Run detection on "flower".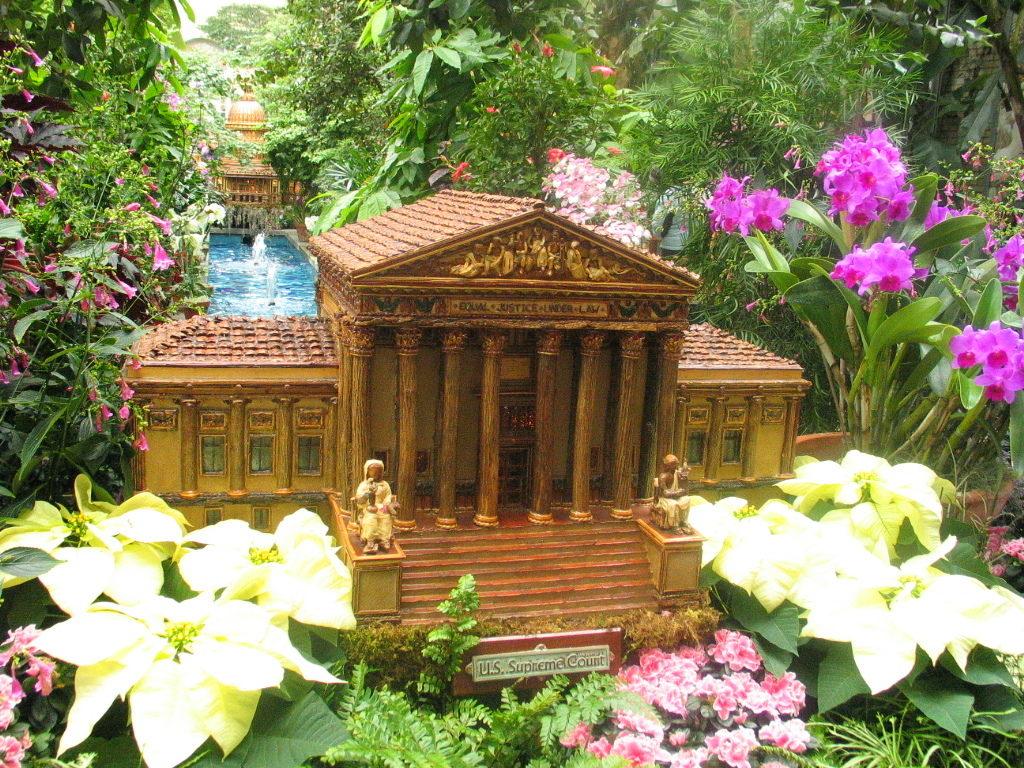
Result: x1=608, y1=146, x2=622, y2=160.
